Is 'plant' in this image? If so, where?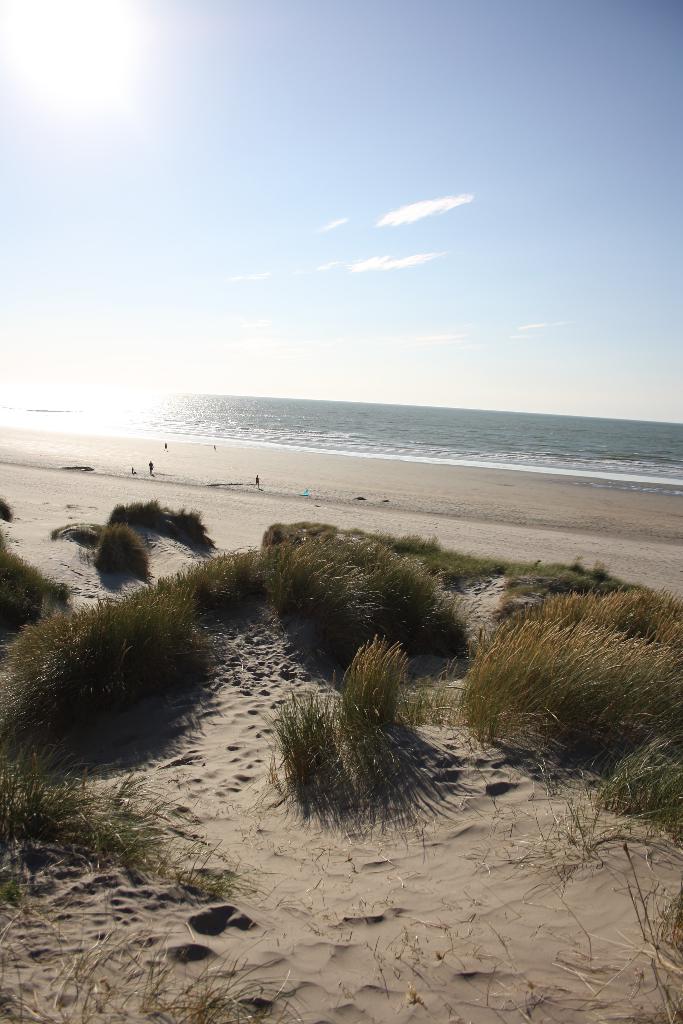
Yes, at <bbox>272, 678, 421, 816</bbox>.
